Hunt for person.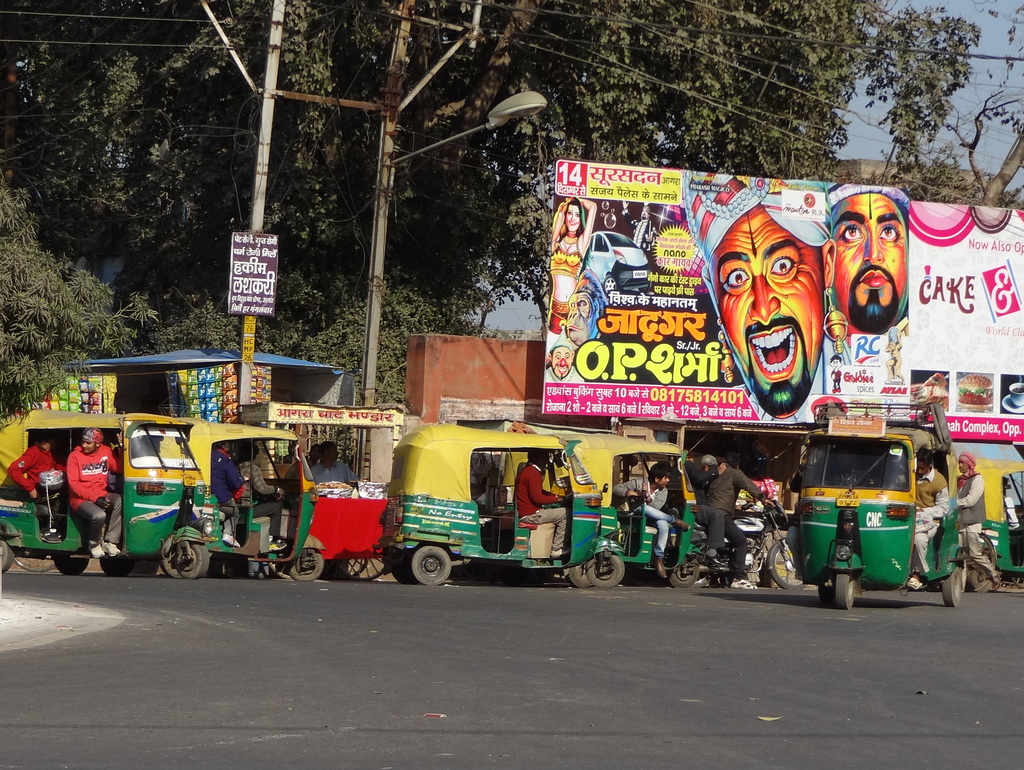
Hunted down at select_region(707, 436, 771, 593).
